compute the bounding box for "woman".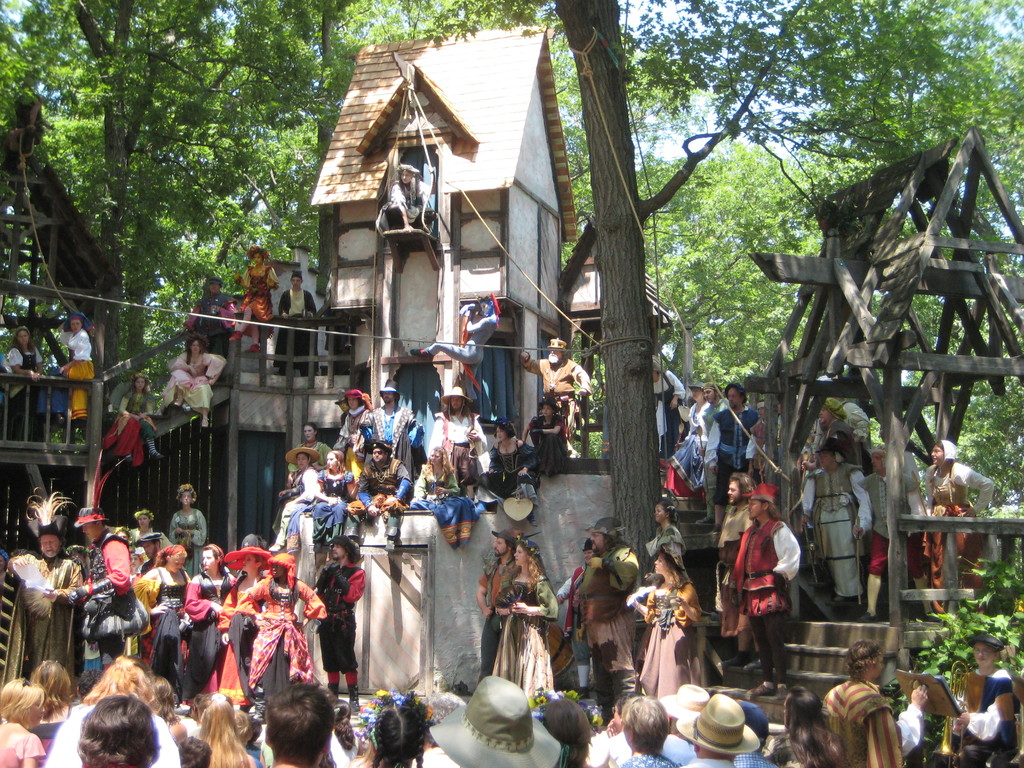
pyautogui.locateOnScreen(104, 371, 164, 466).
